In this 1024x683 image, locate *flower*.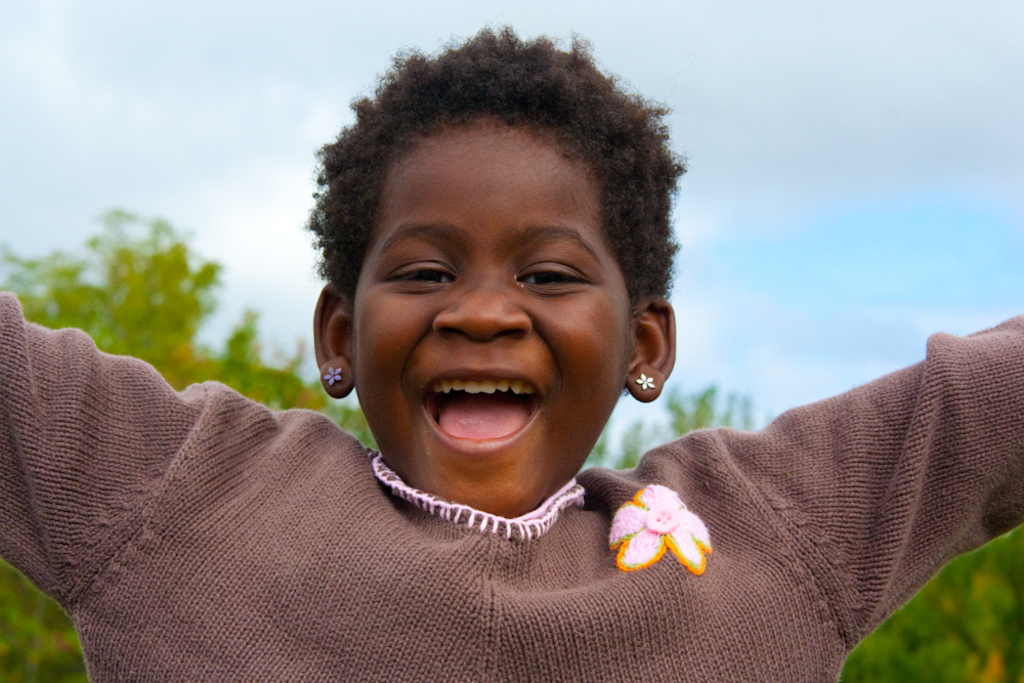
Bounding box: region(609, 480, 715, 571).
